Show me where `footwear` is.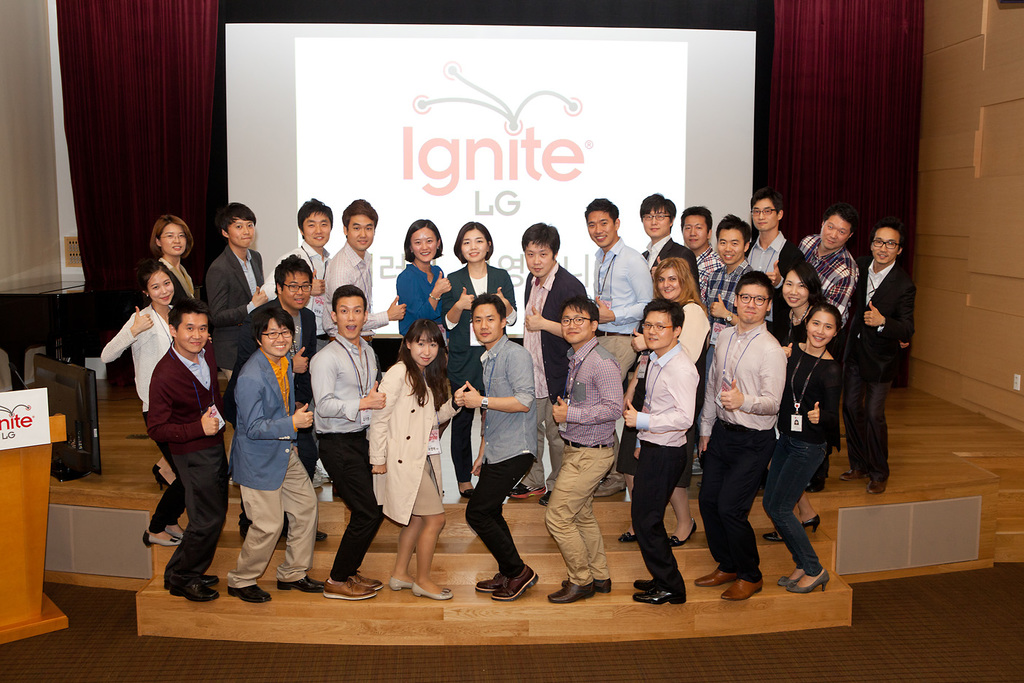
`footwear` is at bbox(779, 567, 802, 582).
